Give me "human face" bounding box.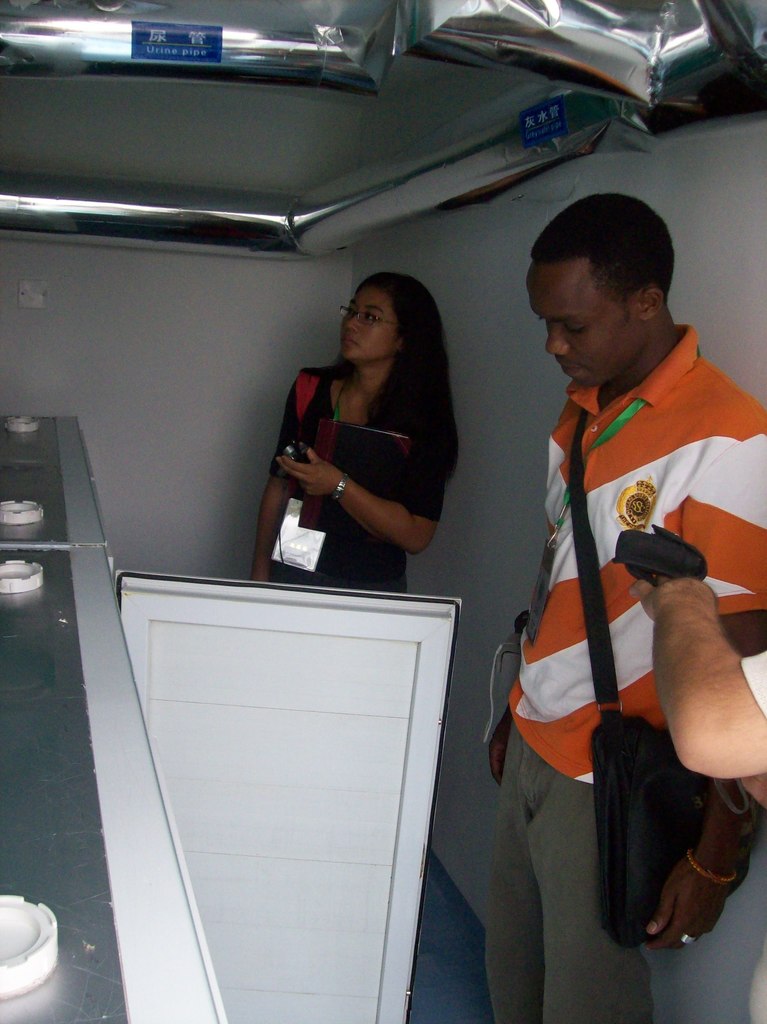
(337,278,401,370).
